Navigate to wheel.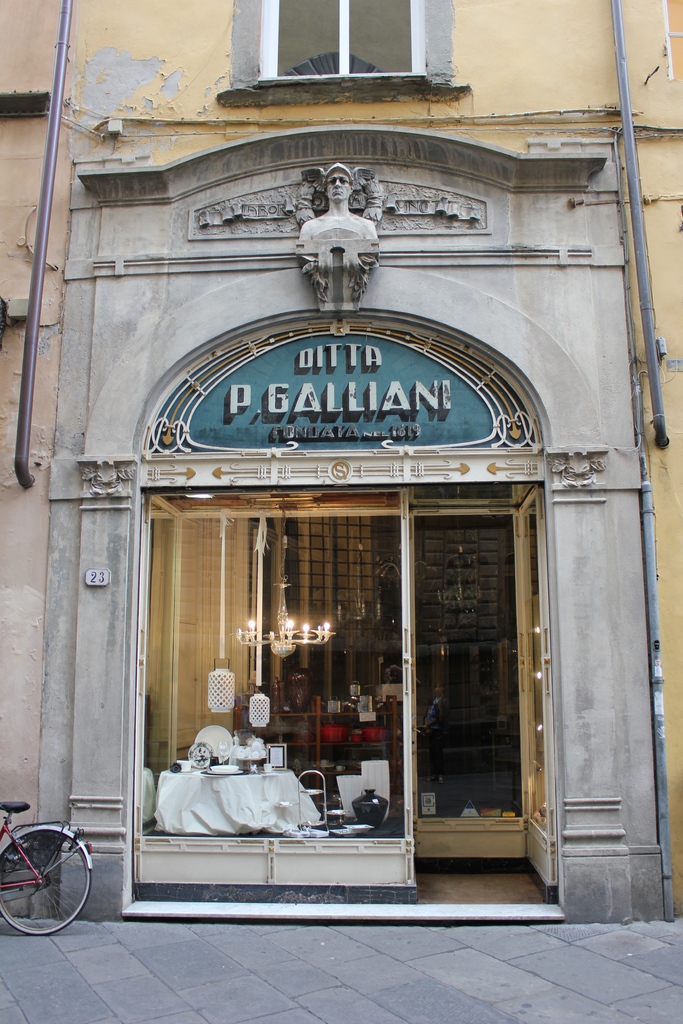
Navigation target: locate(7, 841, 88, 930).
